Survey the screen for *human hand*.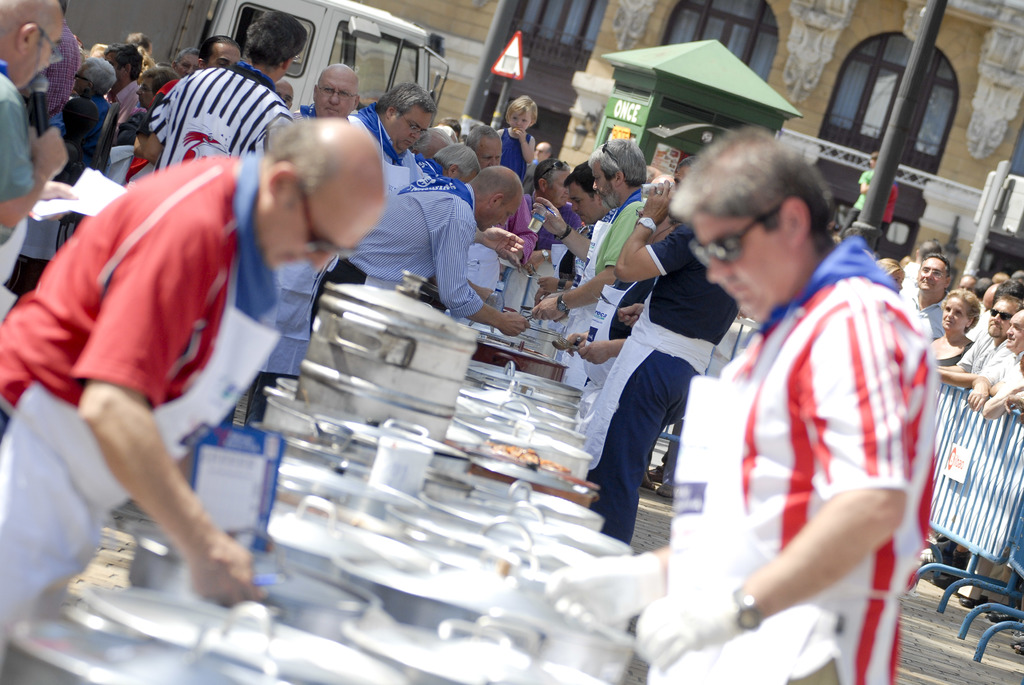
Survey found: box=[535, 277, 559, 294].
